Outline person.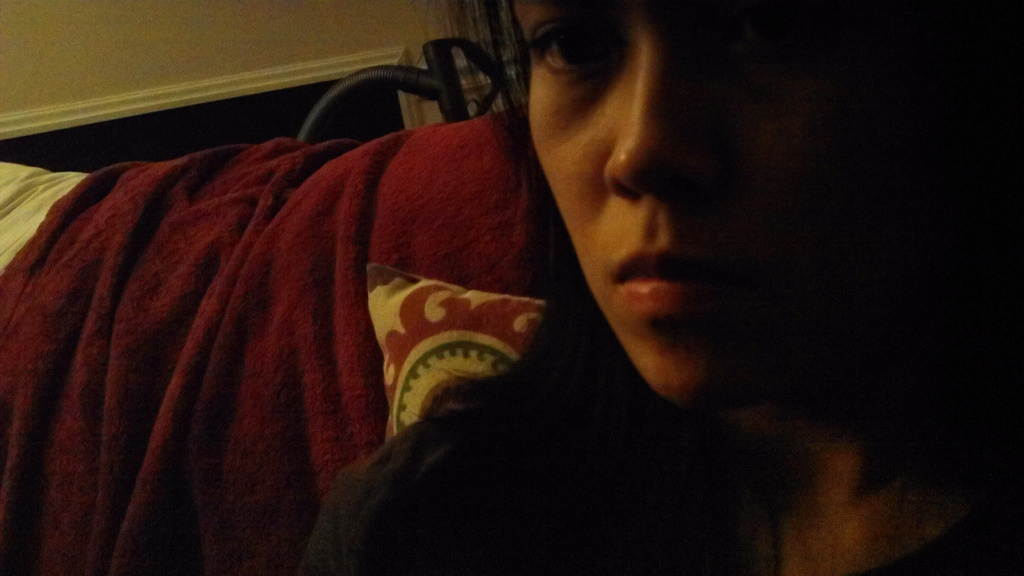
Outline: {"left": 0, "top": 0, "right": 1023, "bottom": 575}.
